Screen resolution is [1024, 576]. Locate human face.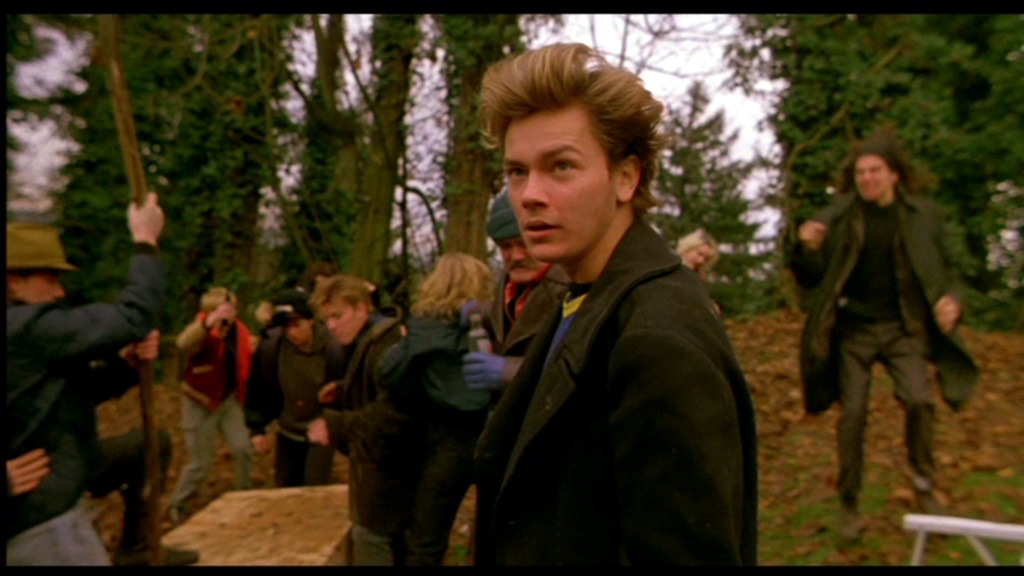
Rect(320, 301, 360, 349).
